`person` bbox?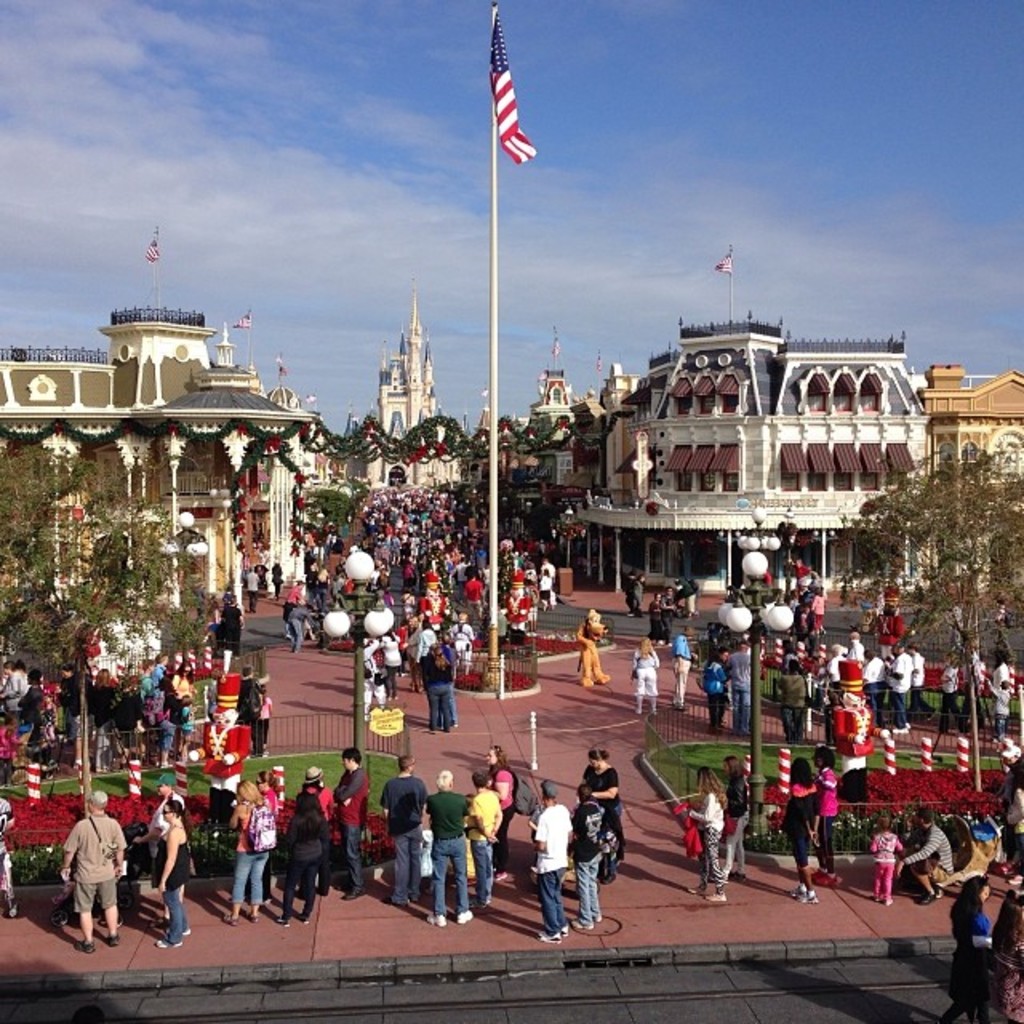
{"x1": 186, "y1": 664, "x2": 251, "y2": 798}
